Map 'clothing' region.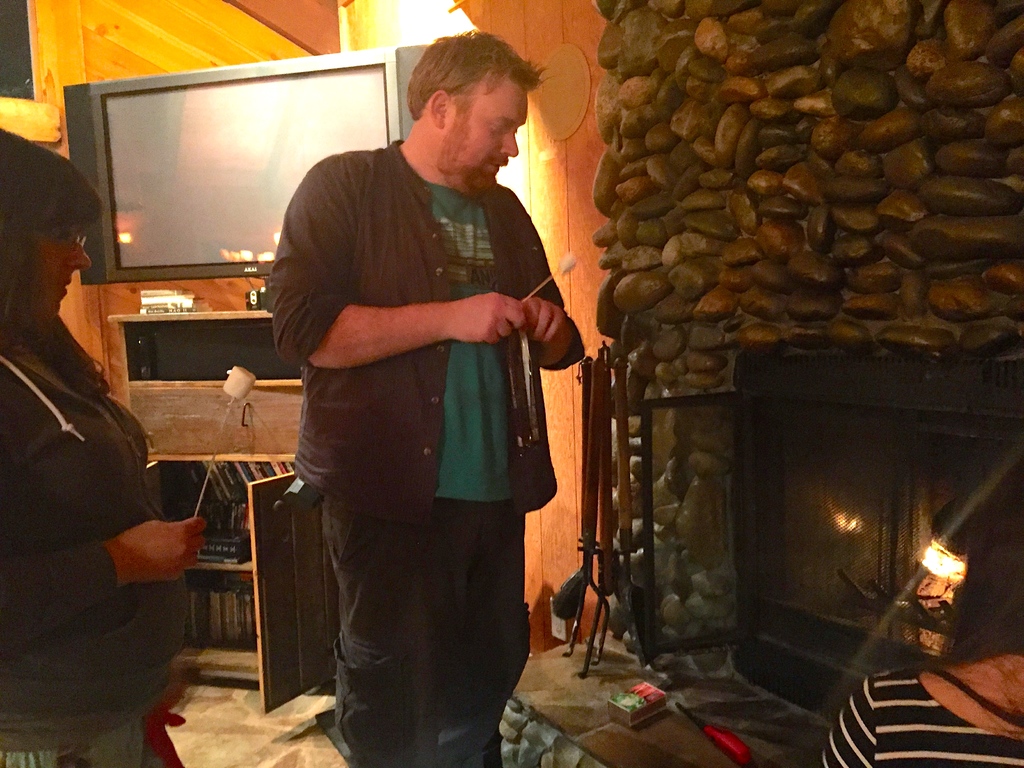
Mapped to 0, 306, 195, 767.
